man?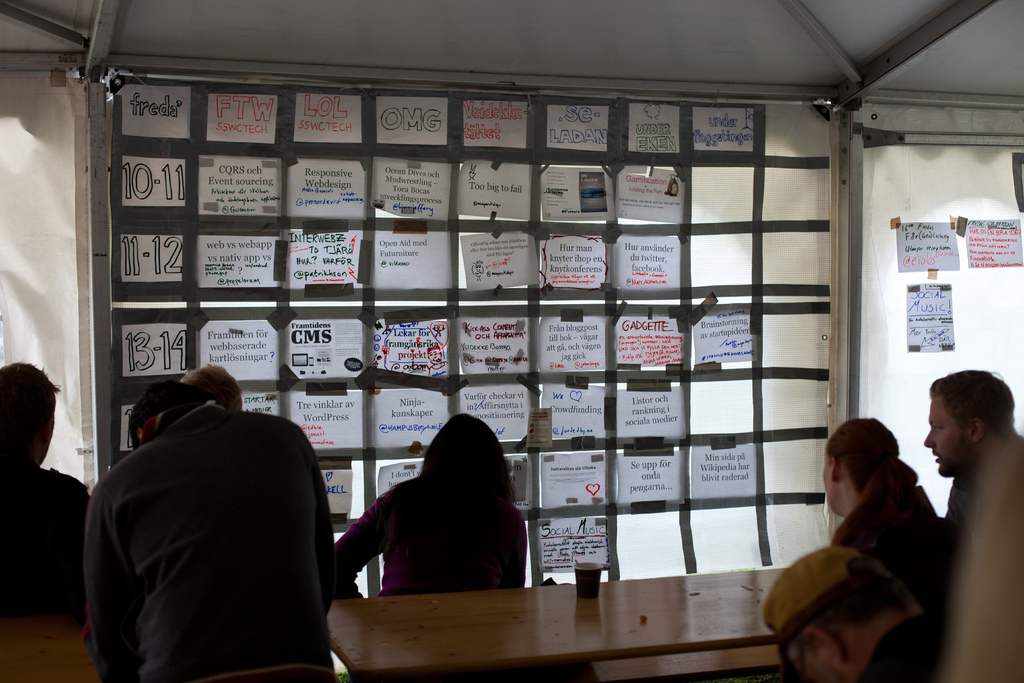
0, 362, 94, 641
